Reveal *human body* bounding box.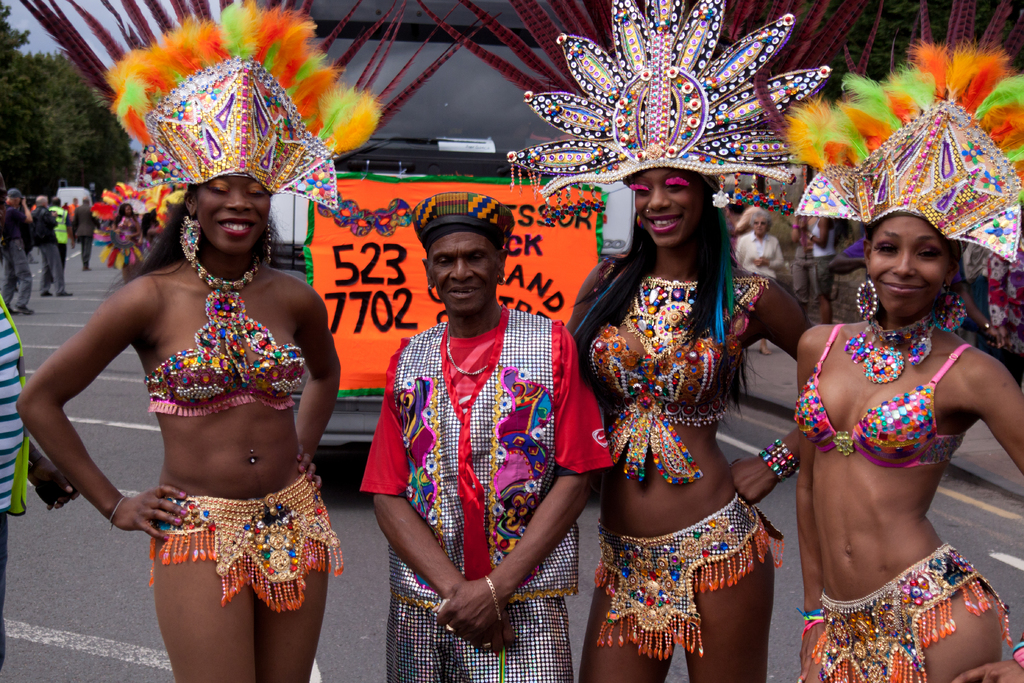
Revealed: {"left": 365, "top": 309, "right": 593, "bottom": 682}.
